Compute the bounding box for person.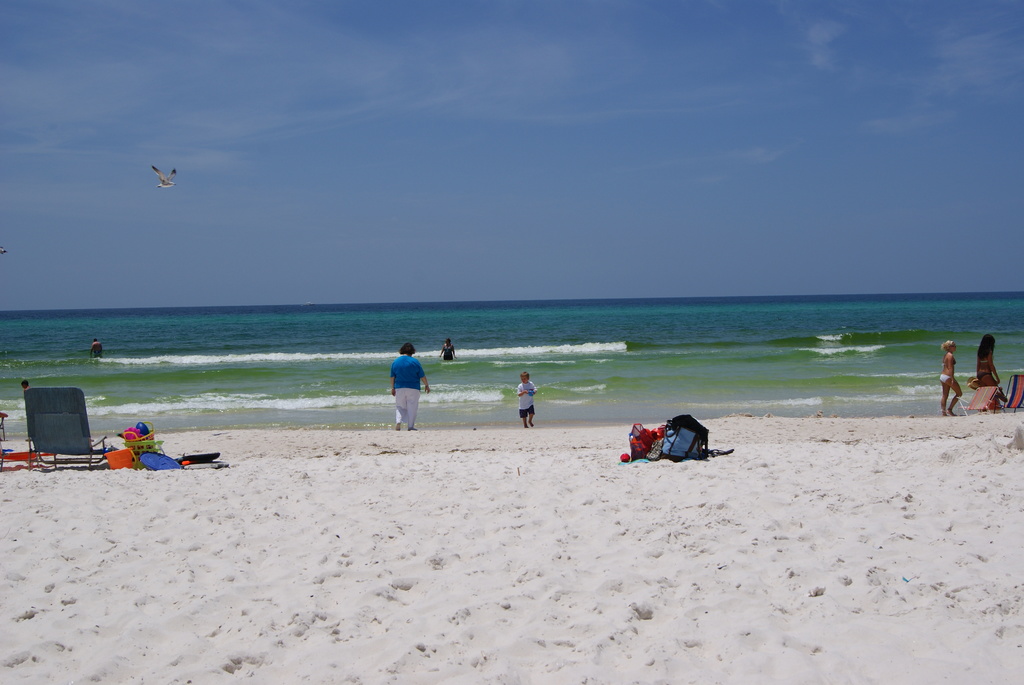
bbox(438, 338, 454, 363).
